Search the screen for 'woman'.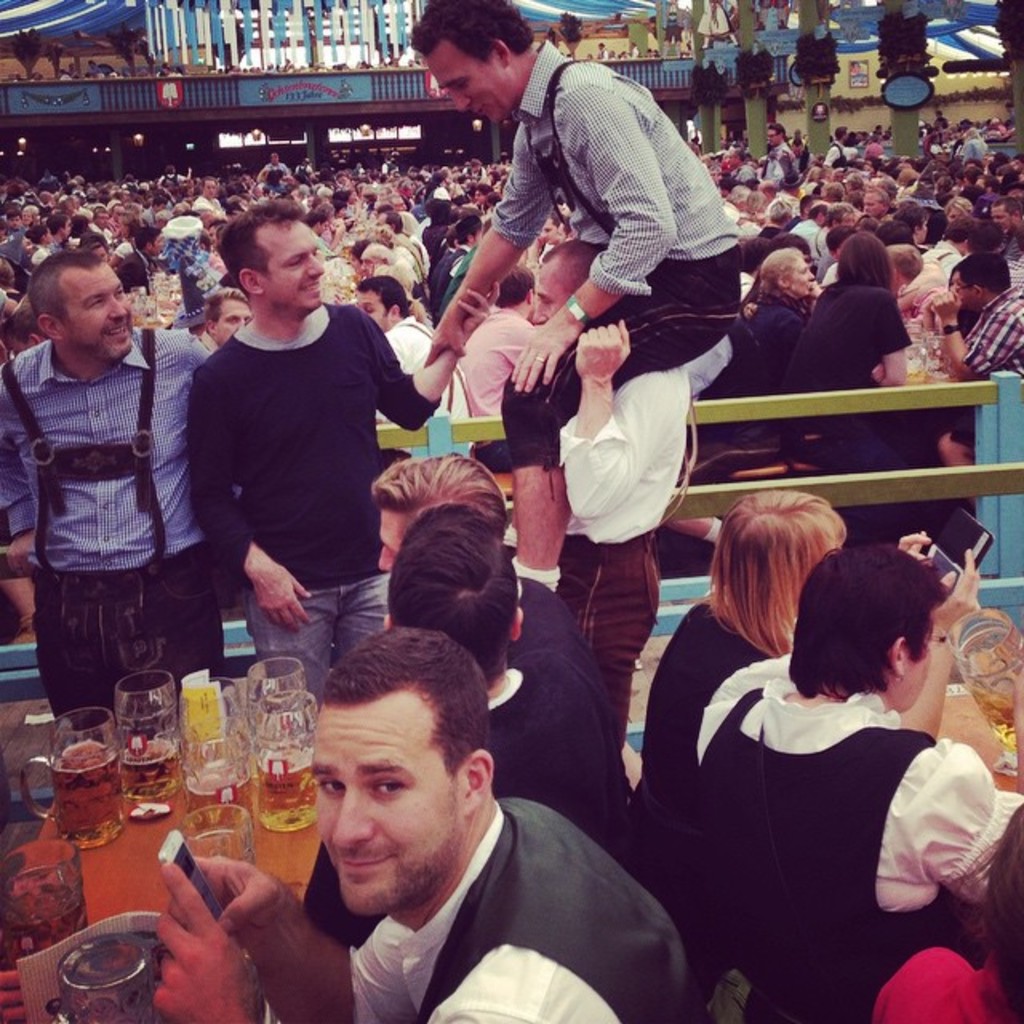
Found at 630,486,986,837.
